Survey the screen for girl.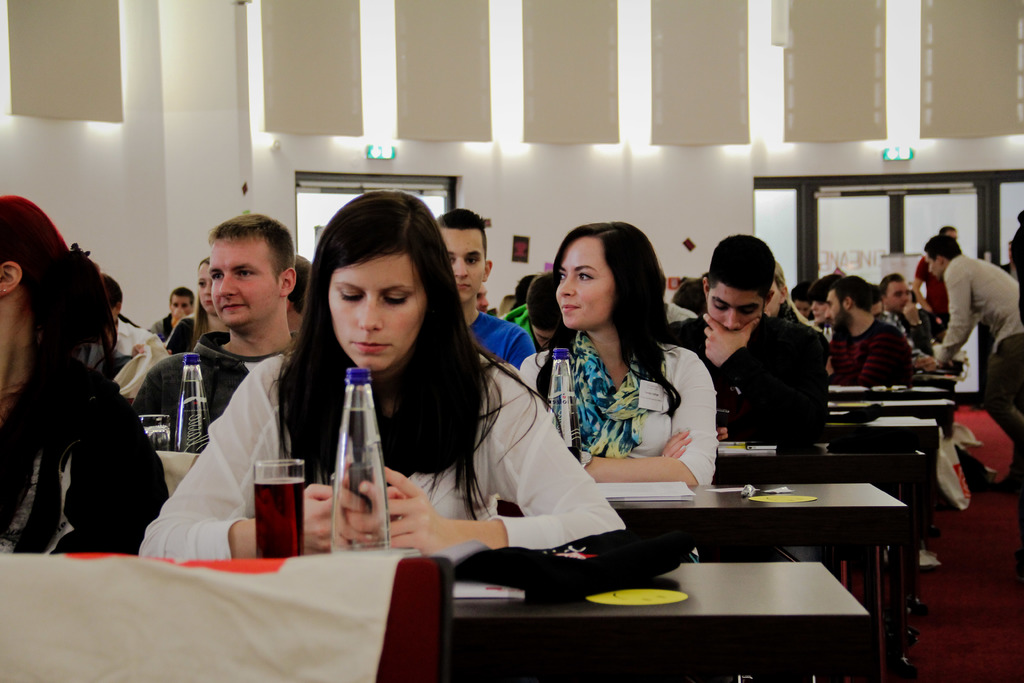
Survey found: 163/258/228/358.
